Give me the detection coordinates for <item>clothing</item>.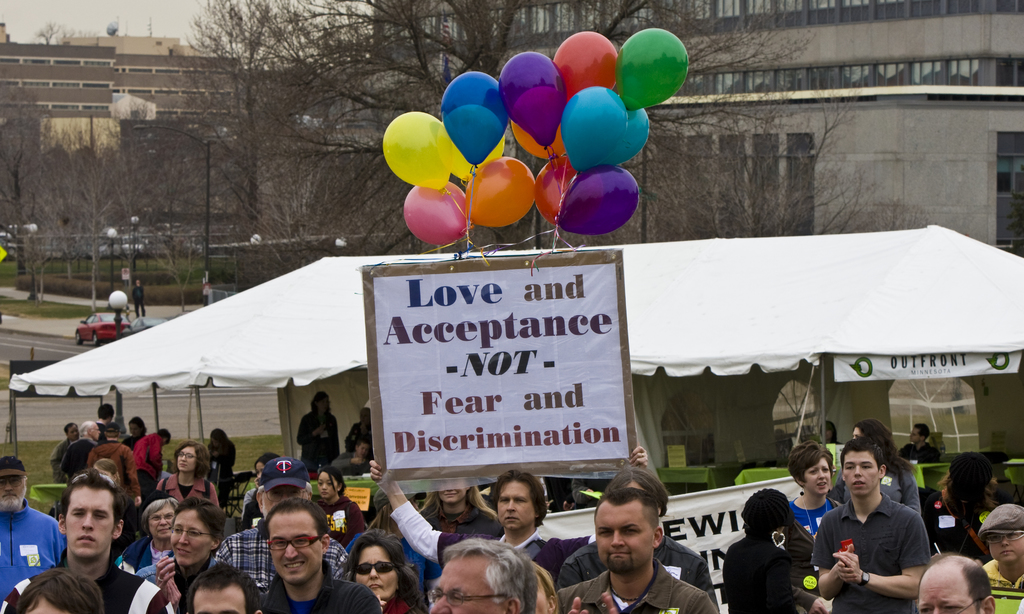
select_region(552, 560, 713, 613).
